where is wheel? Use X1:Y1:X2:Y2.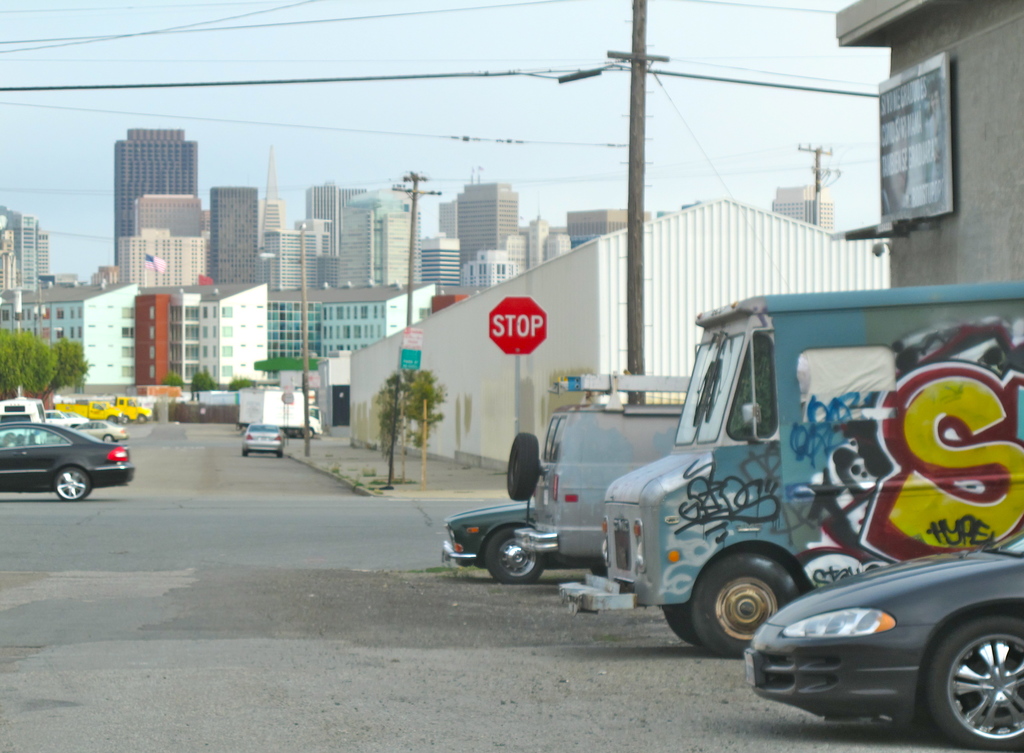
484:528:545:583.
